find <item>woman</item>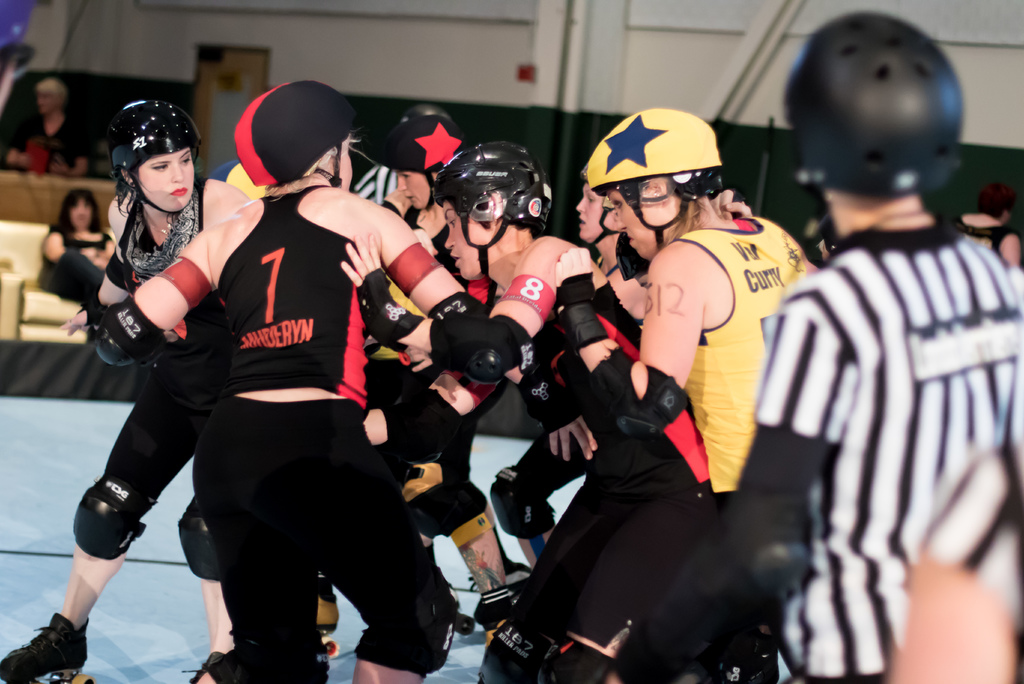
x1=0 y1=89 x2=268 y2=683
